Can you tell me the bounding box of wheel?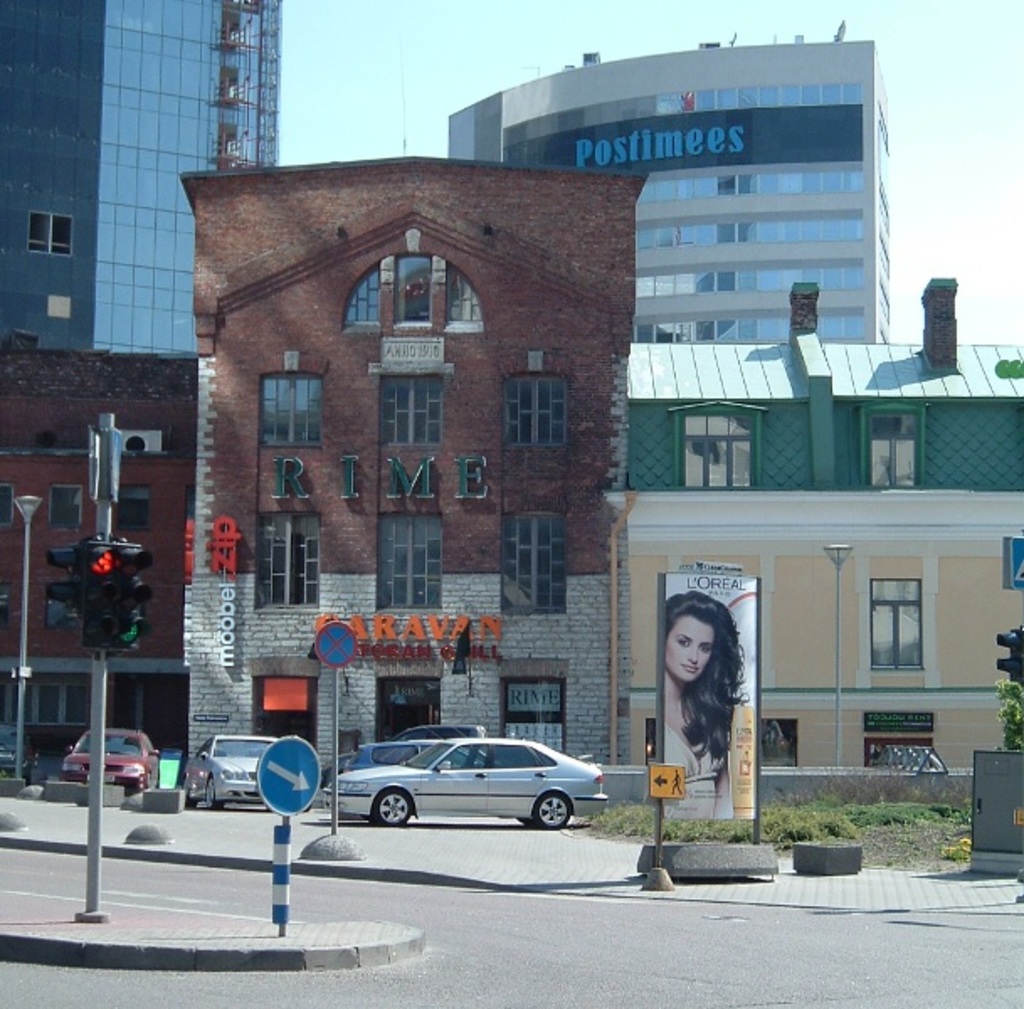
left=207, top=772, right=219, bottom=806.
